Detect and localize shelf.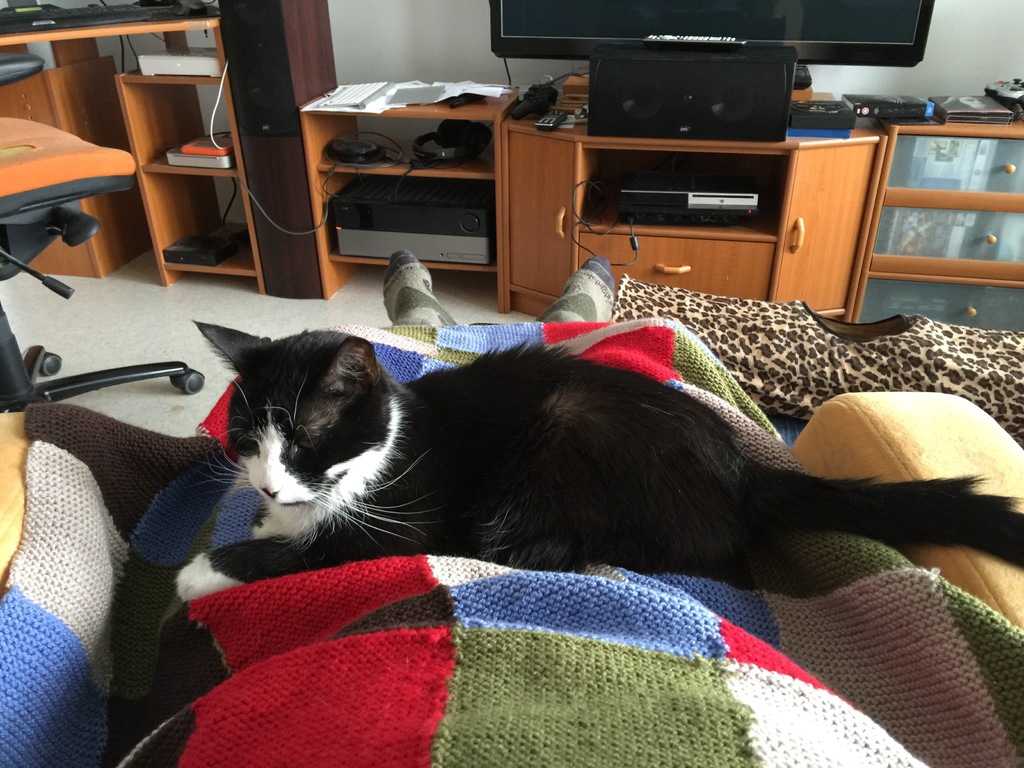
Localized at 898:132:1023:209.
